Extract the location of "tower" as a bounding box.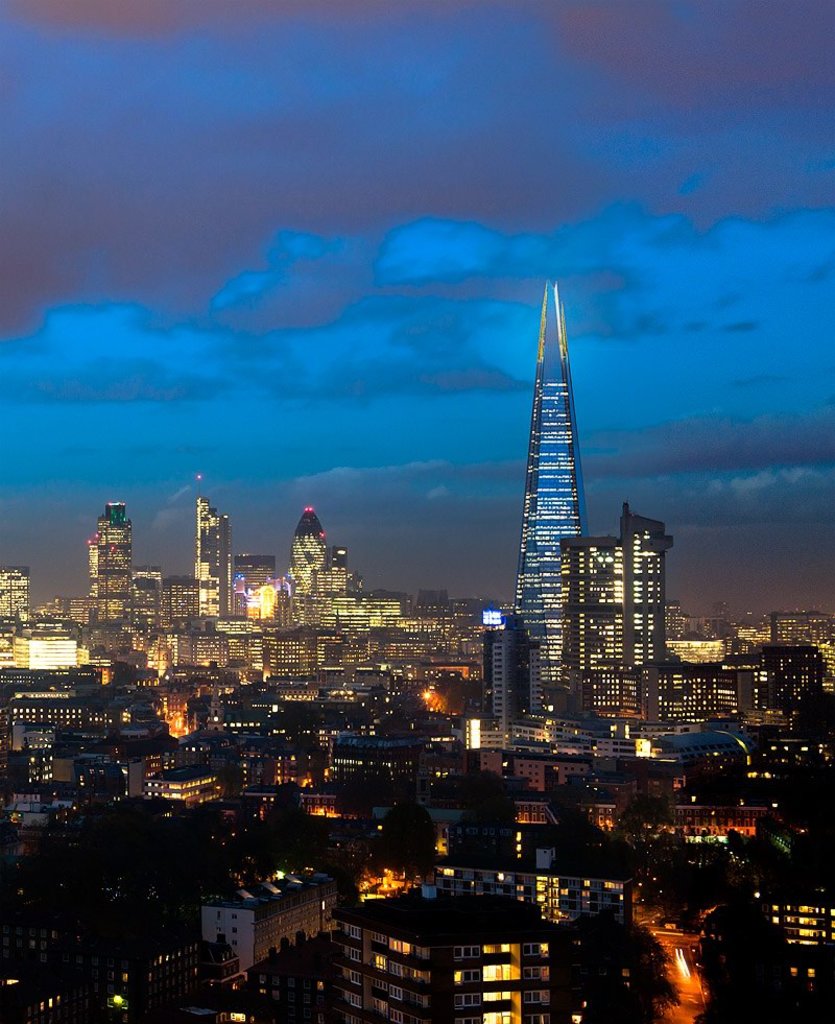
left=201, top=496, right=230, bottom=613.
